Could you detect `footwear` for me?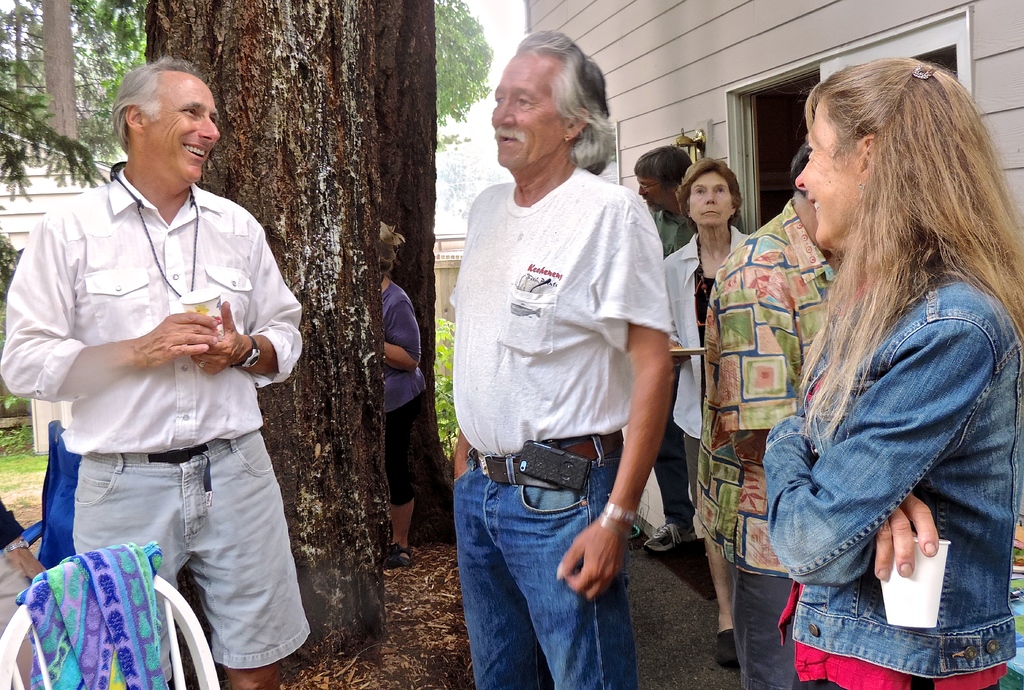
Detection result: left=716, top=628, right=740, bottom=670.
